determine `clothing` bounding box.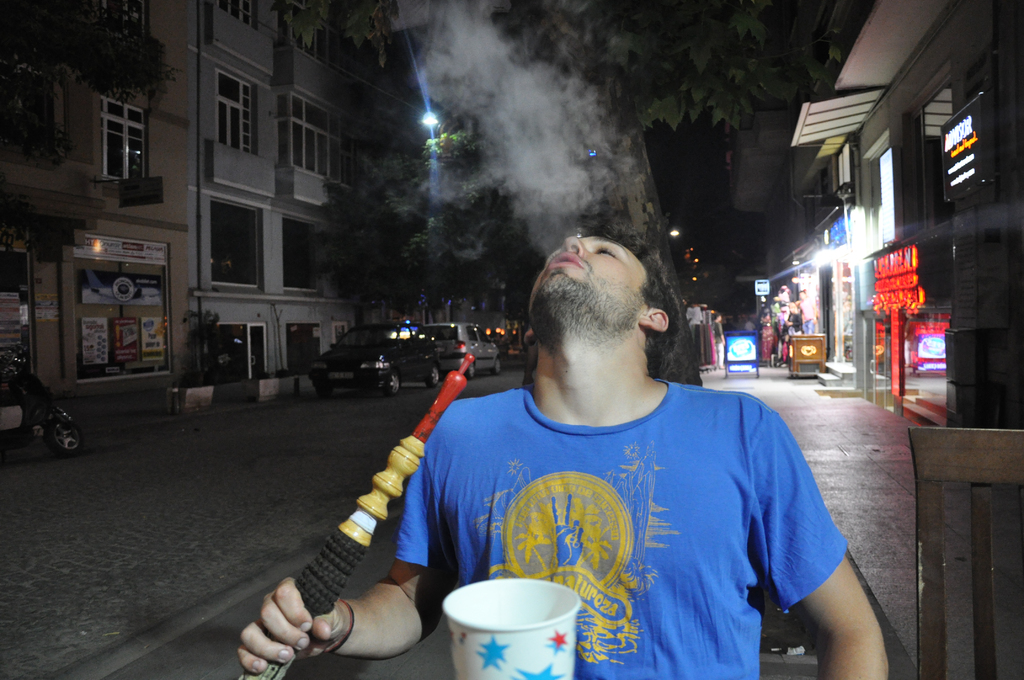
Determined: [left=799, top=297, right=815, bottom=334].
